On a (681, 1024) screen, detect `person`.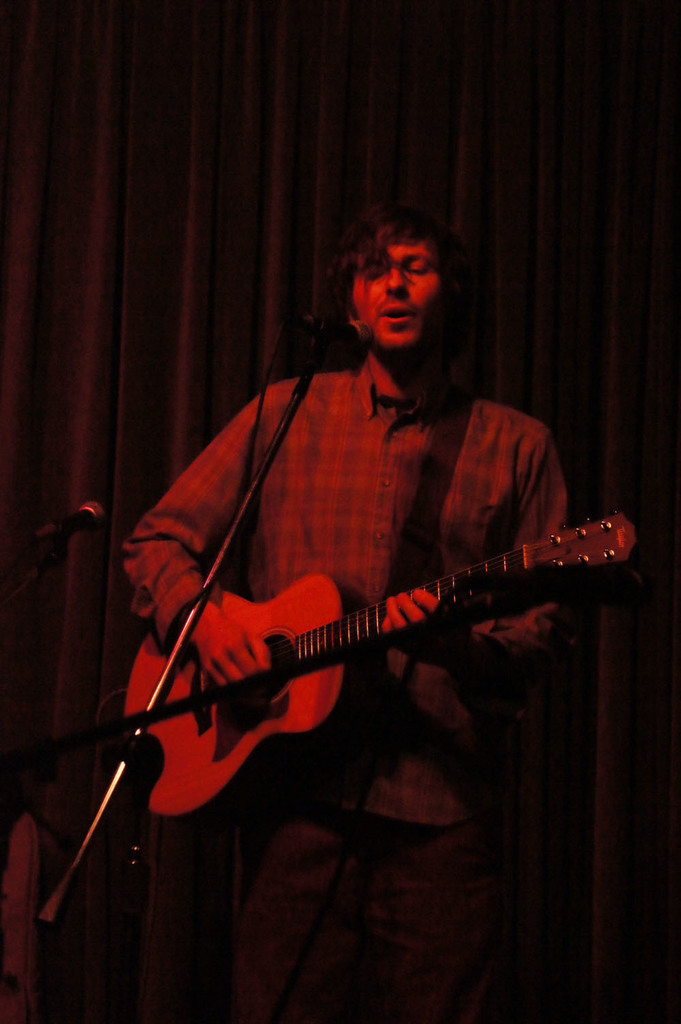
{"x1": 101, "y1": 165, "x2": 601, "y2": 948}.
